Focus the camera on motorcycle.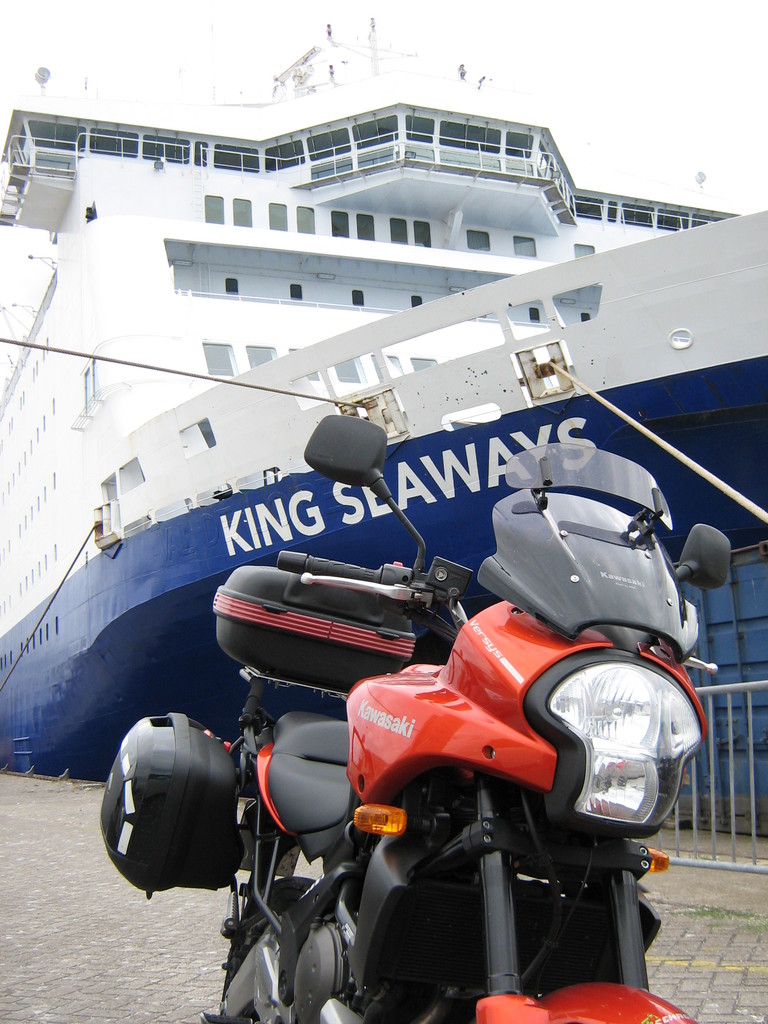
Focus region: bbox=[140, 468, 710, 1023].
